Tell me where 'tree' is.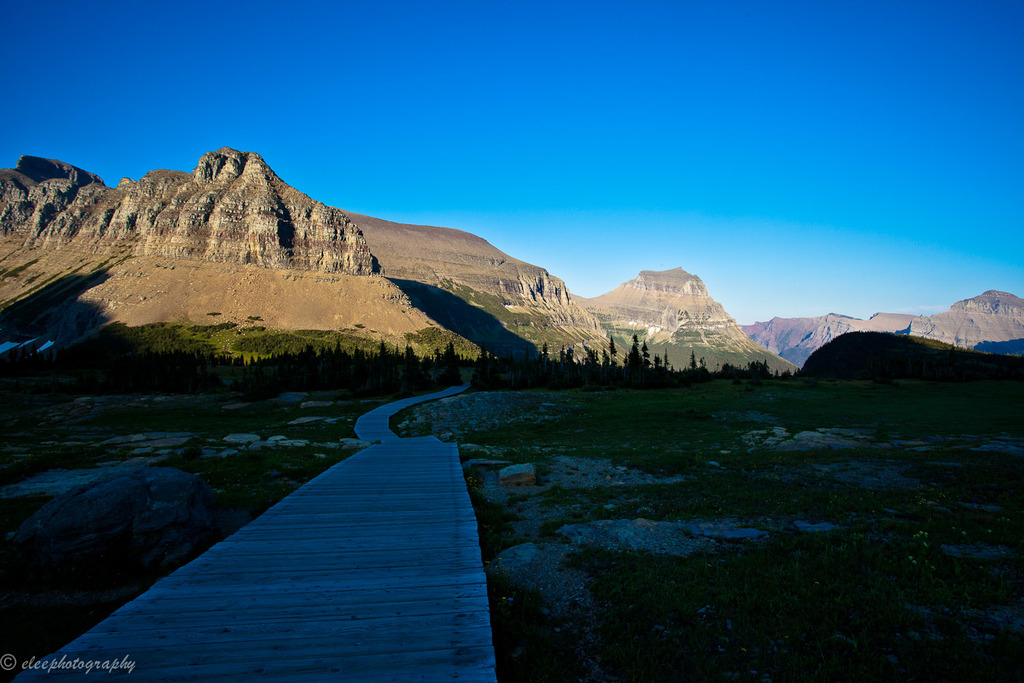
'tree' is at detection(623, 329, 653, 367).
